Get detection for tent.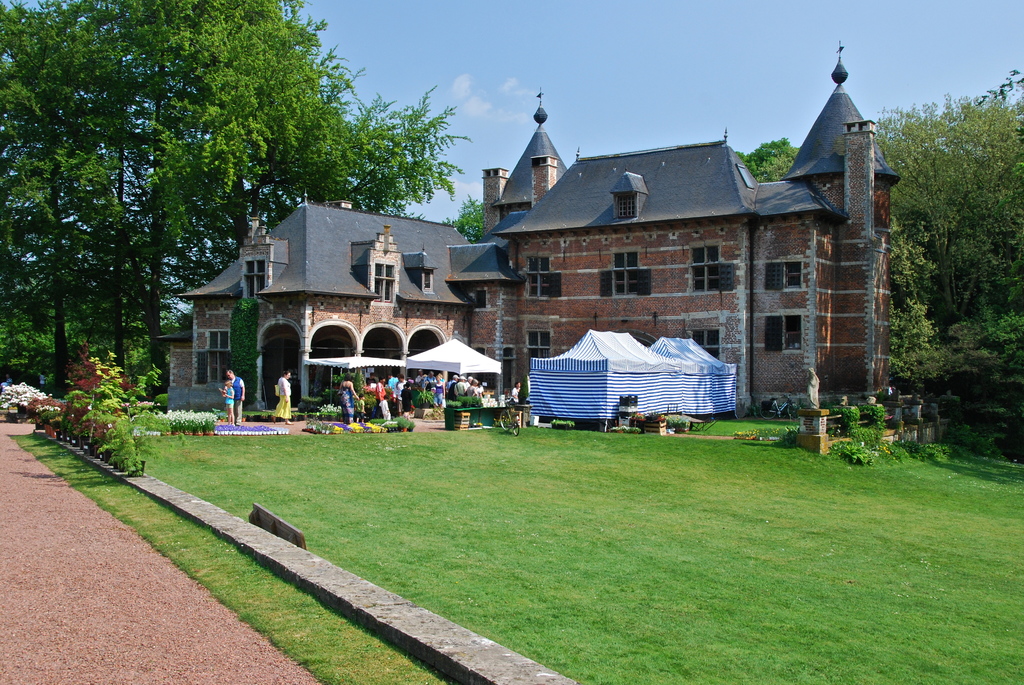
Detection: left=399, top=339, right=508, bottom=417.
